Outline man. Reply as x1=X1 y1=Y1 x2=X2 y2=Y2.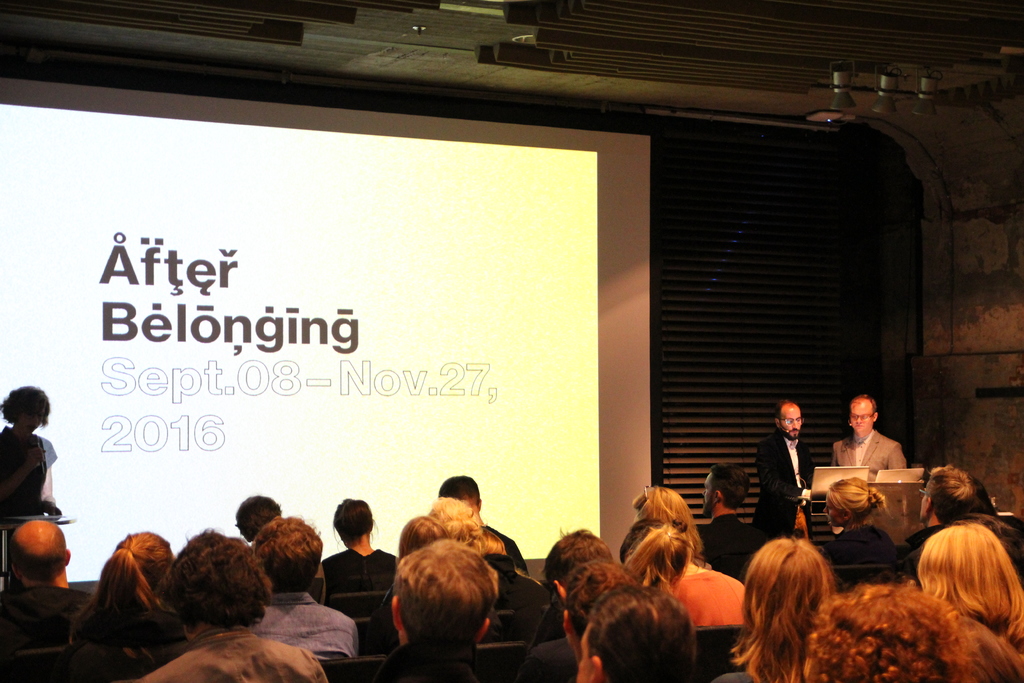
x1=249 y1=518 x2=360 y2=658.
